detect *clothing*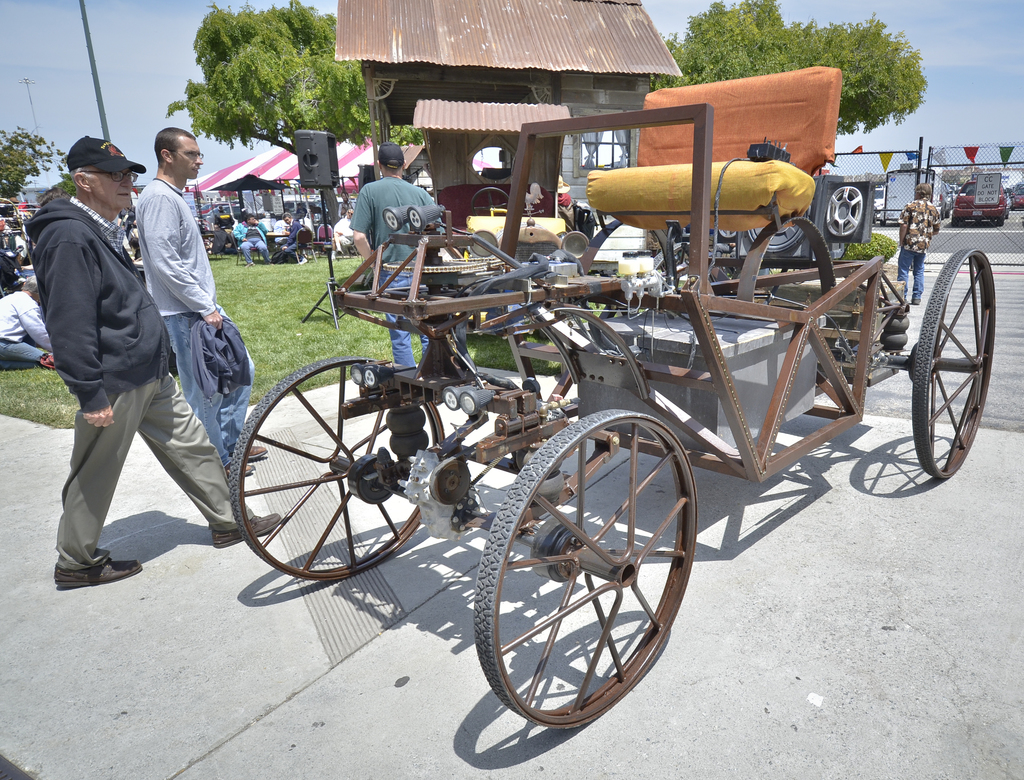
<bbox>0, 288, 56, 366</bbox>
